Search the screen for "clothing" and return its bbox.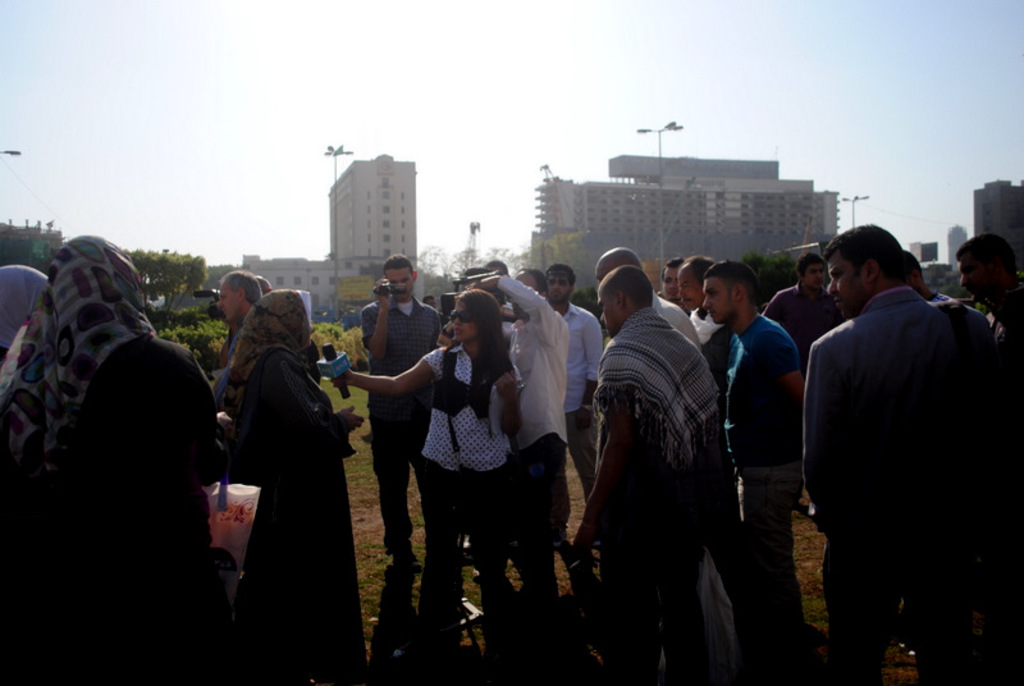
Found: [left=9, top=212, right=218, bottom=644].
